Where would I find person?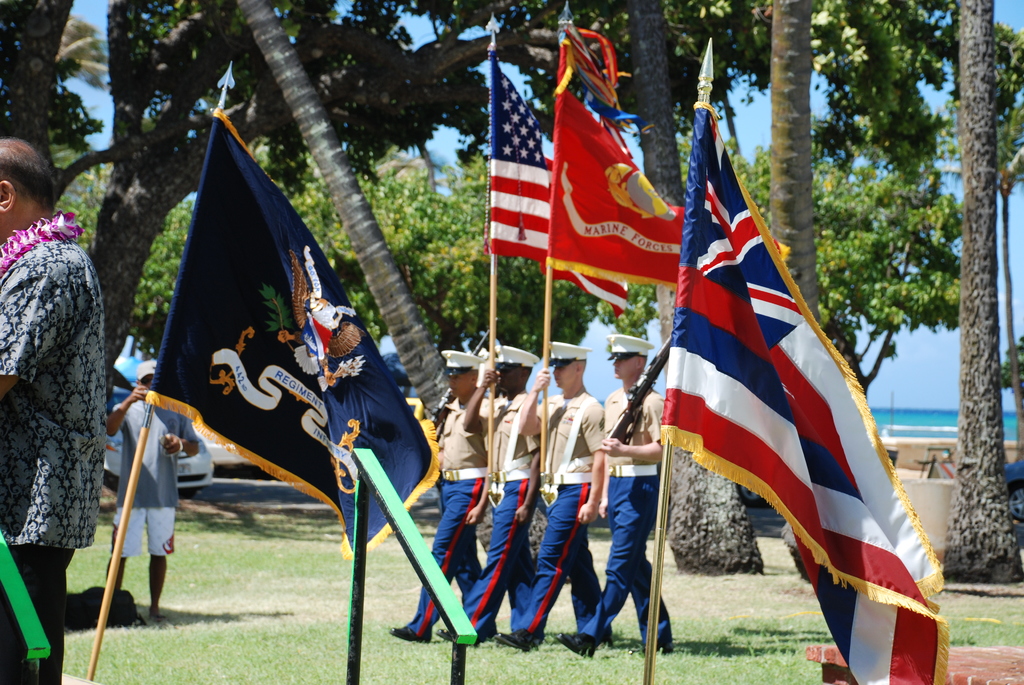
At rect(494, 336, 619, 647).
